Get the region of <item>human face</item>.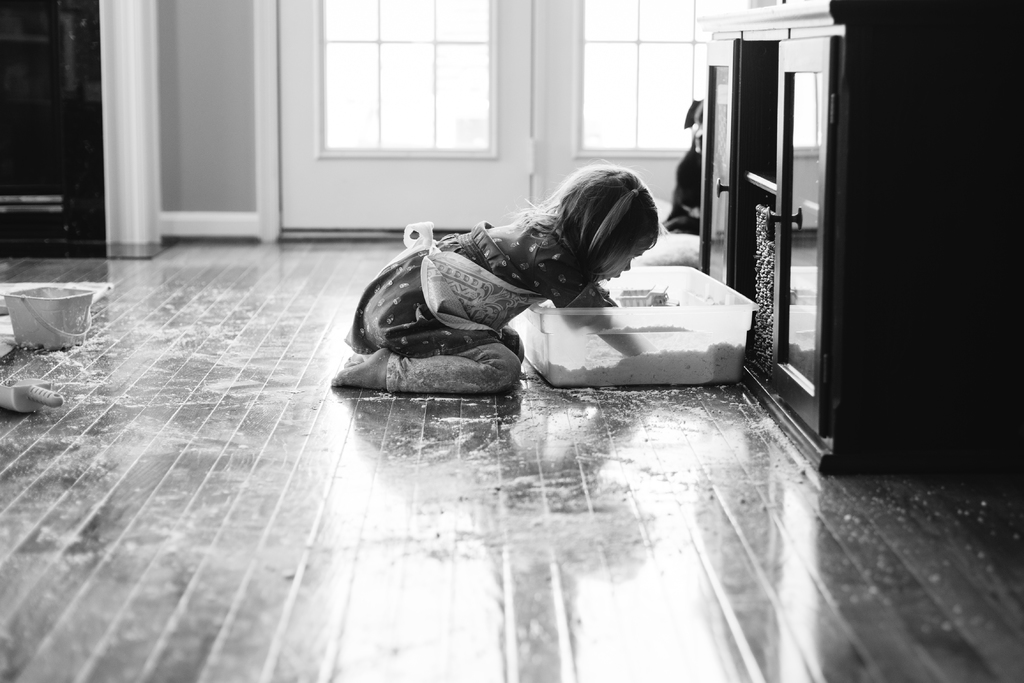
(x1=601, y1=245, x2=647, y2=279).
